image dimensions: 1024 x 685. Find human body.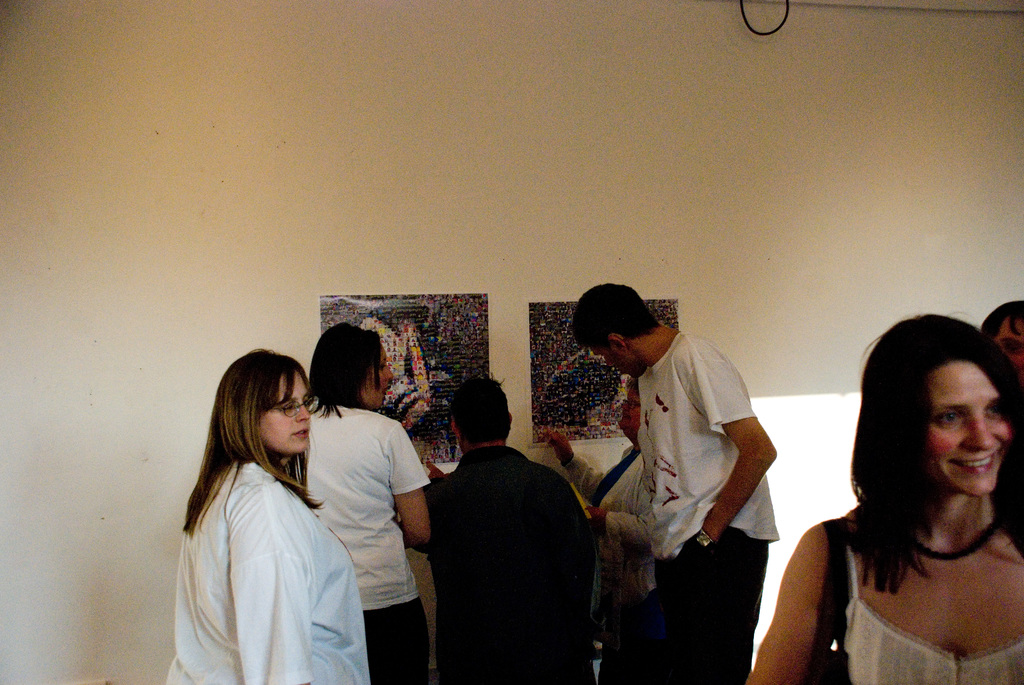
540 375 648 684.
